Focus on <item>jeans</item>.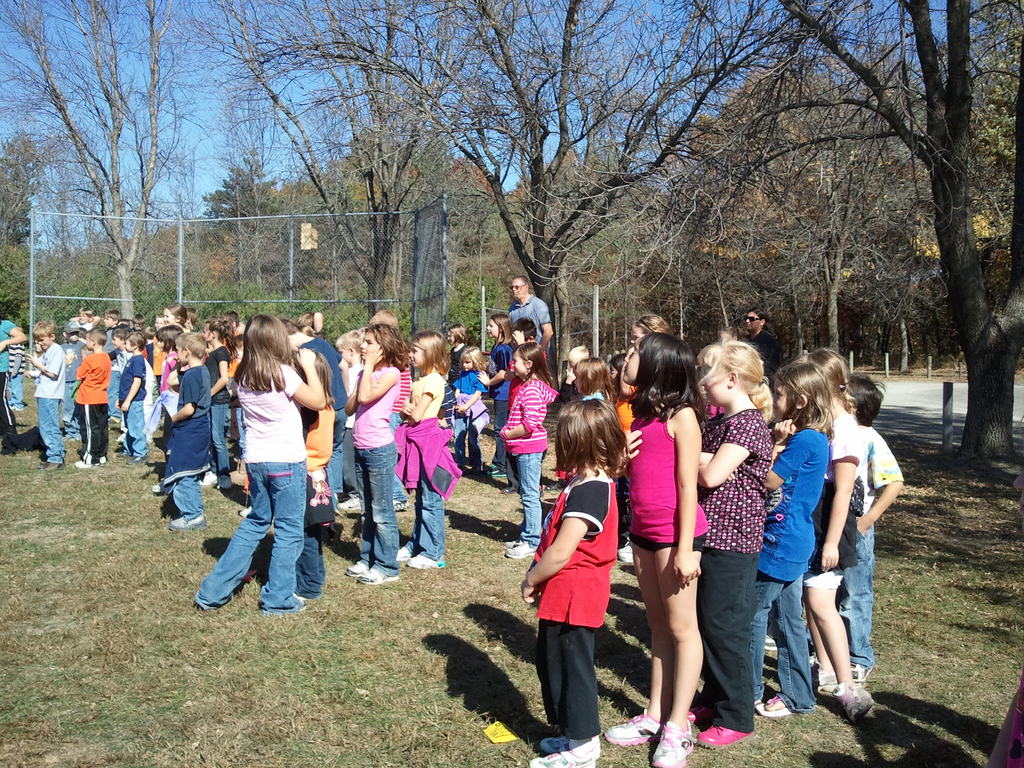
Focused at (x1=490, y1=398, x2=511, y2=474).
